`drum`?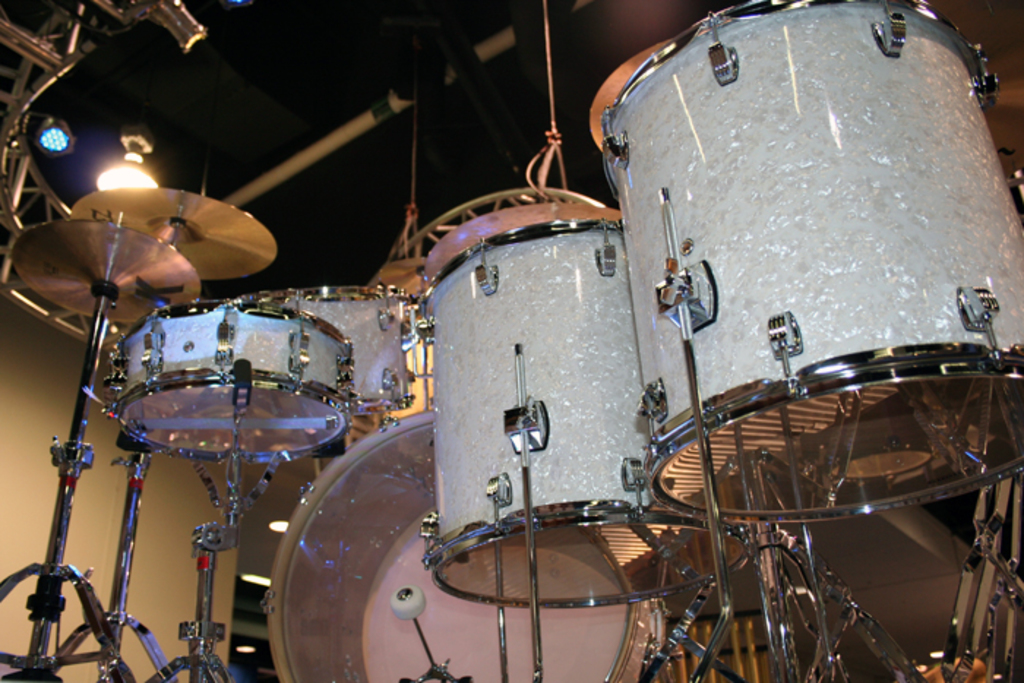
(601, 0, 1023, 525)
